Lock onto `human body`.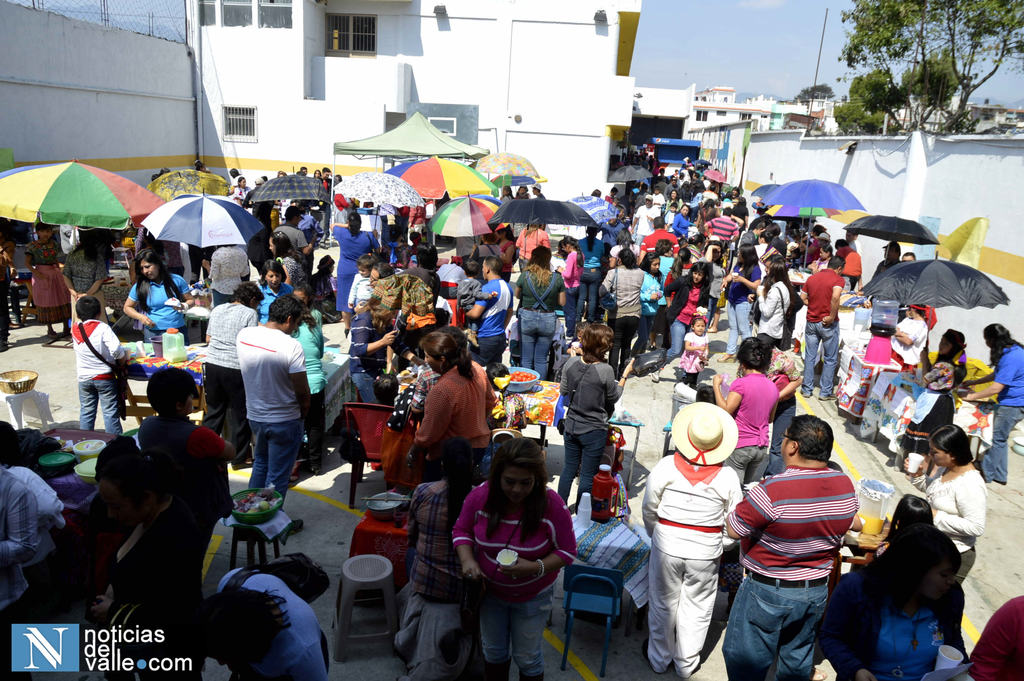
Locked: (left=73, top=288, right=114, bottom=438).
